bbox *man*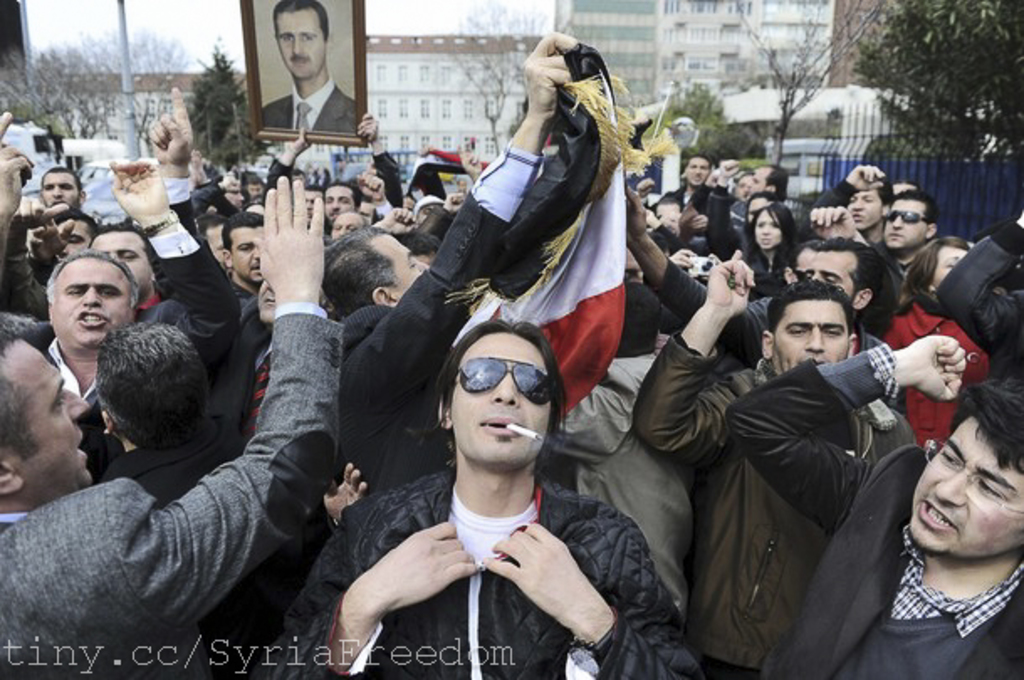
box(102, 148, 274, 462)
